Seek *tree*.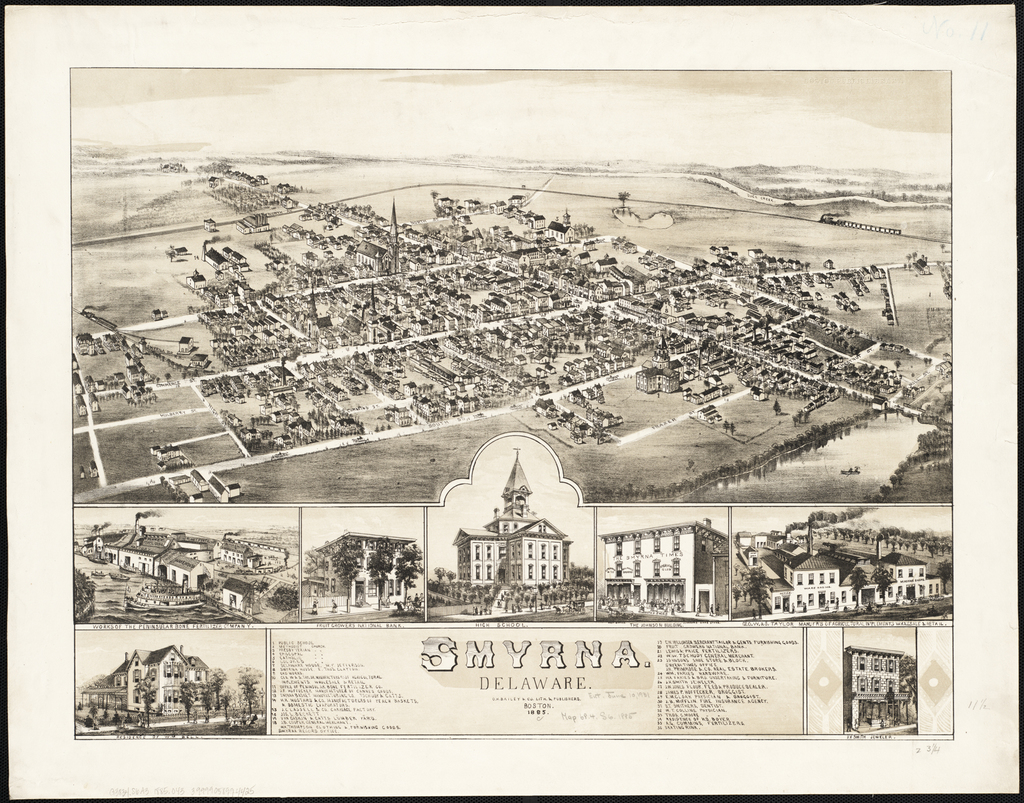
619, 190, 628, 214.
